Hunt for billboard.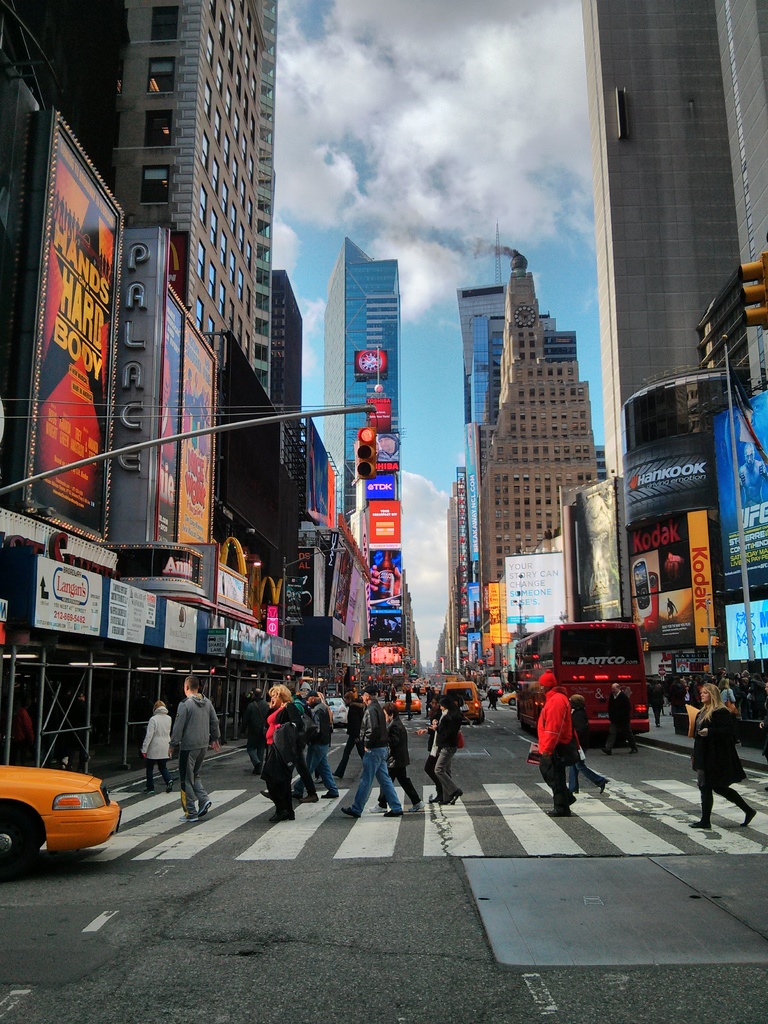
Hunted down at [103, 579, 159, 643].
